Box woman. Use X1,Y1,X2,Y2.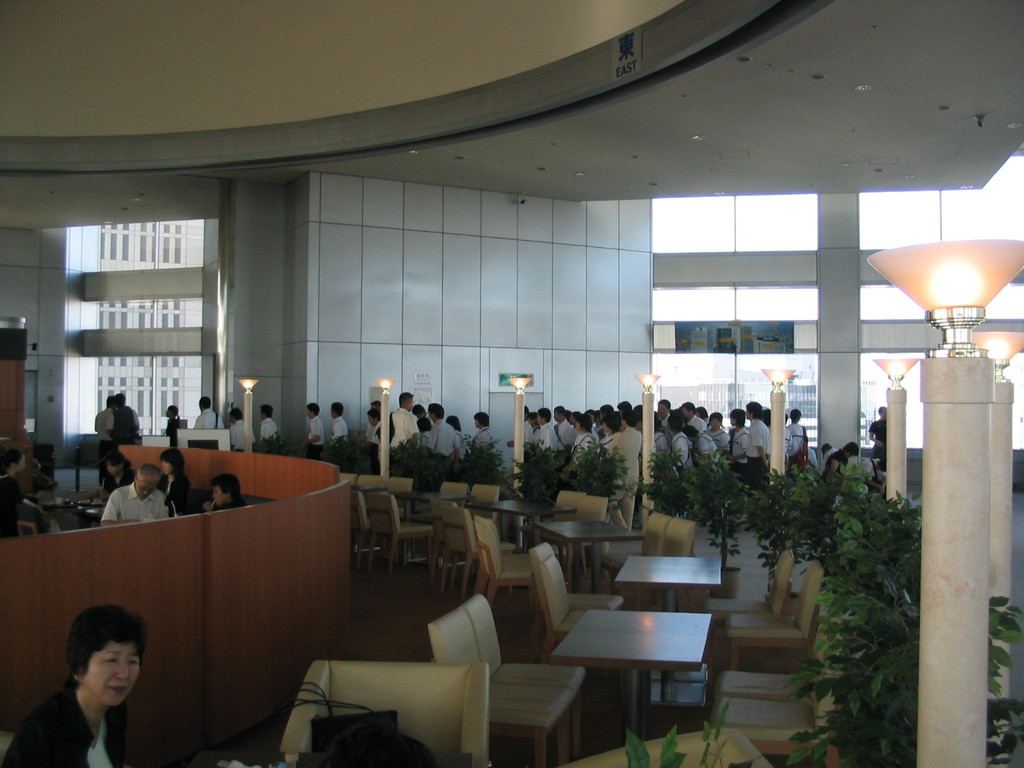
0,602,187,767.
